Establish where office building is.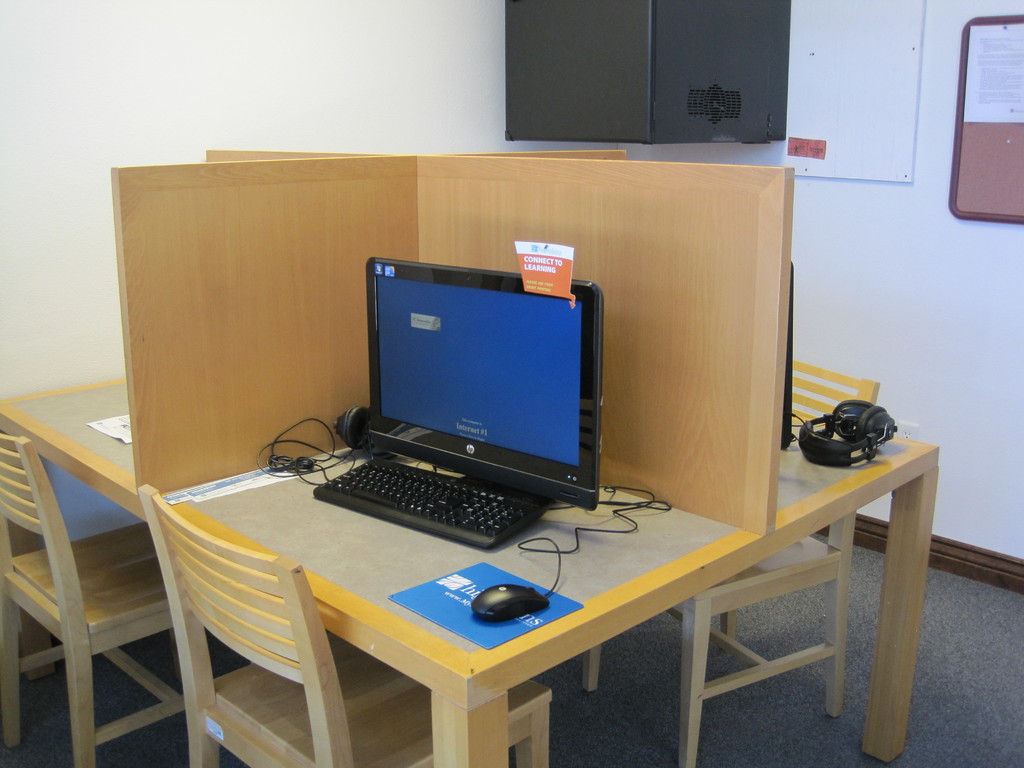
Established at bbox=(0, 1, 1023, 767).
